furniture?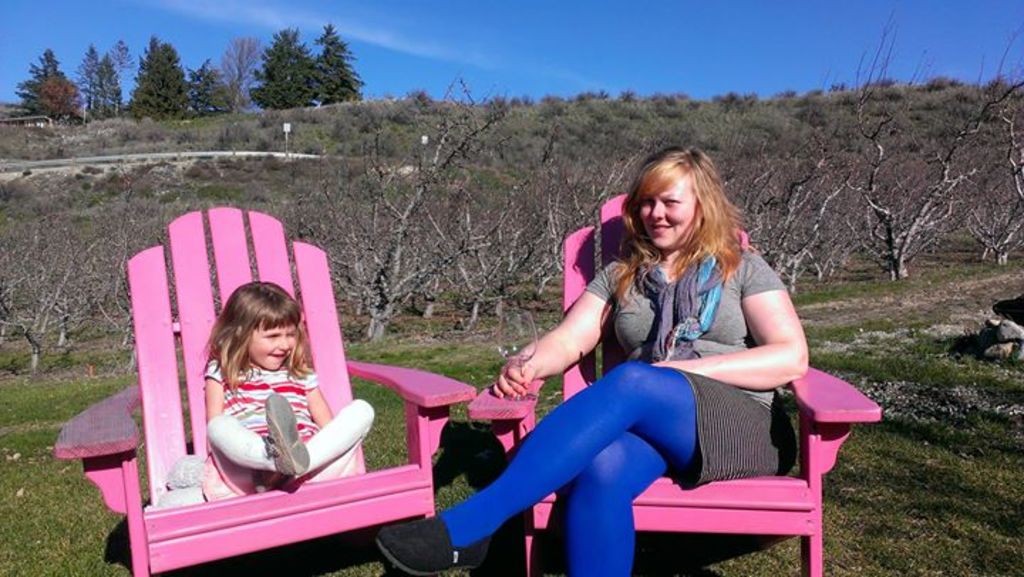
[left=51, top=203, right=476, bottom=576]
